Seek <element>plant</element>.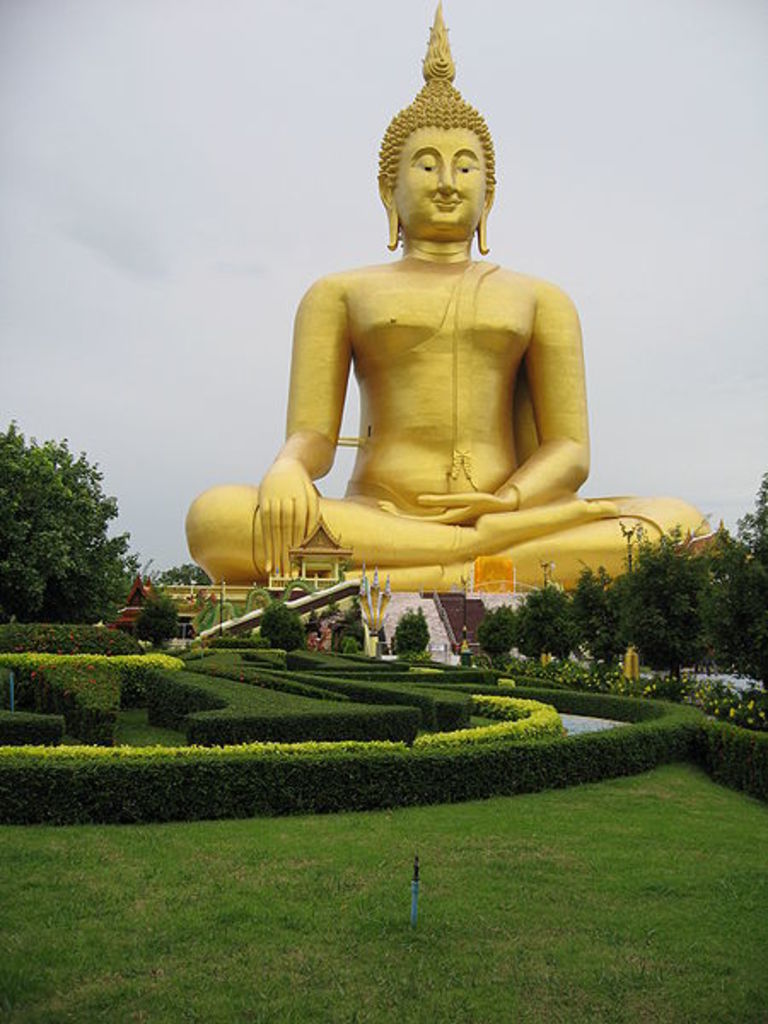
{"left": 0, "top": 420, "right": 154, "bottom": 628}.
